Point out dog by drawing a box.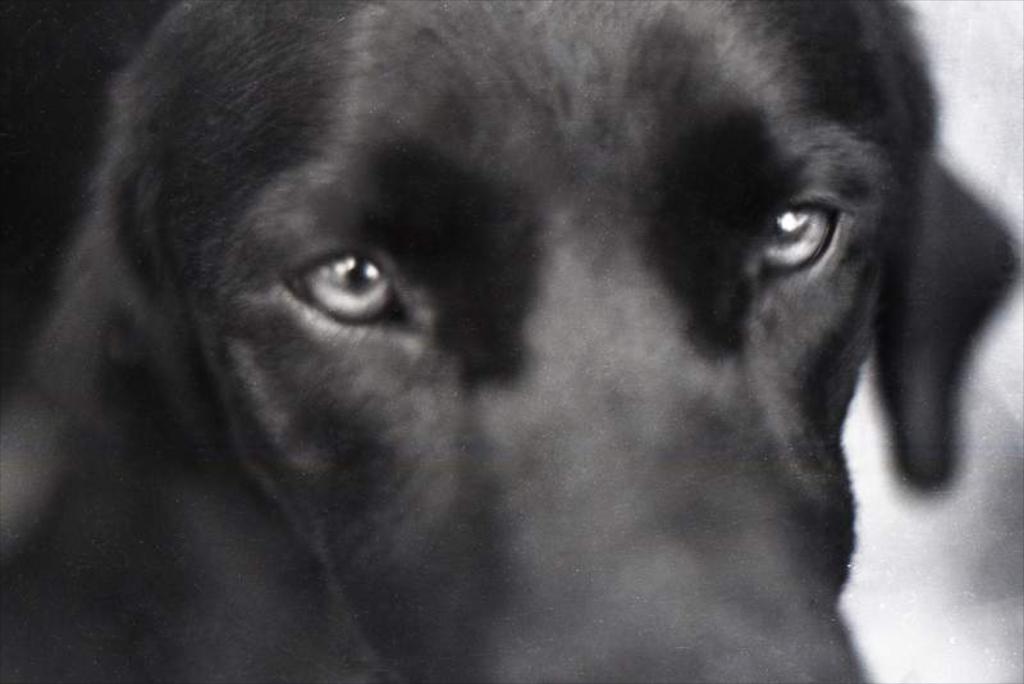
[left=0, top=0, right=1021, bottom=681].
